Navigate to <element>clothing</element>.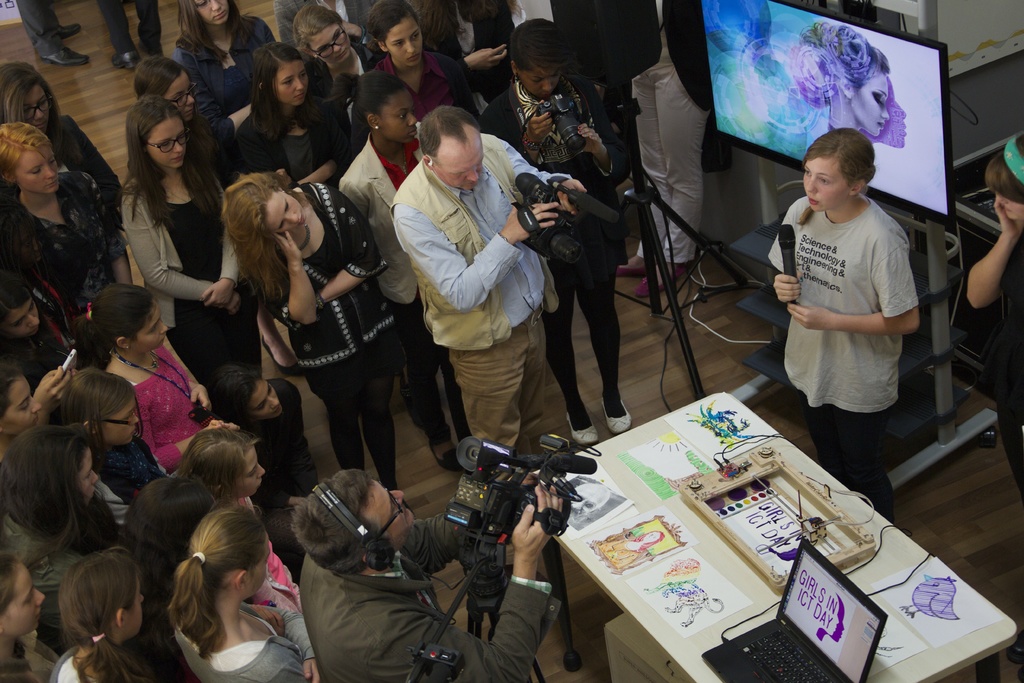
Navigation target: 408, 44, 474, 114.
